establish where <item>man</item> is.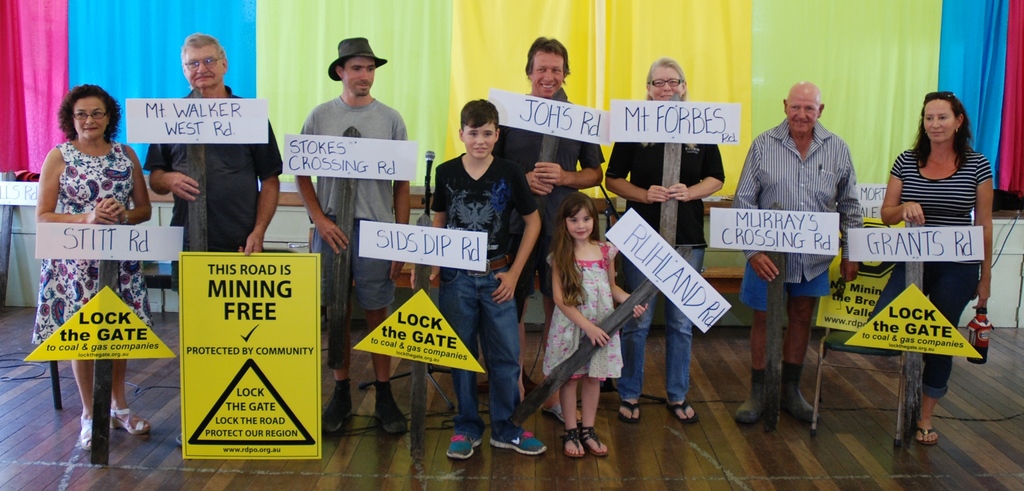
Established at {"x1": 291, "y1": 36, "x2": 411, "y2": 435}.
